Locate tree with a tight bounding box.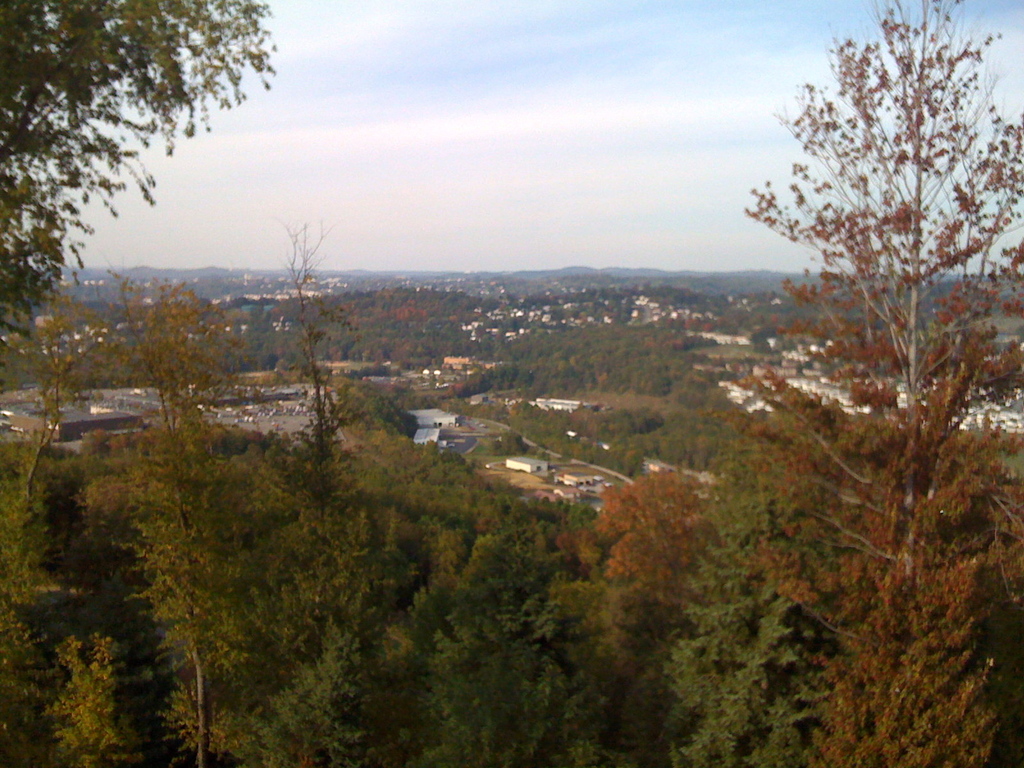
select_region(713, 0, 1023, 767).
